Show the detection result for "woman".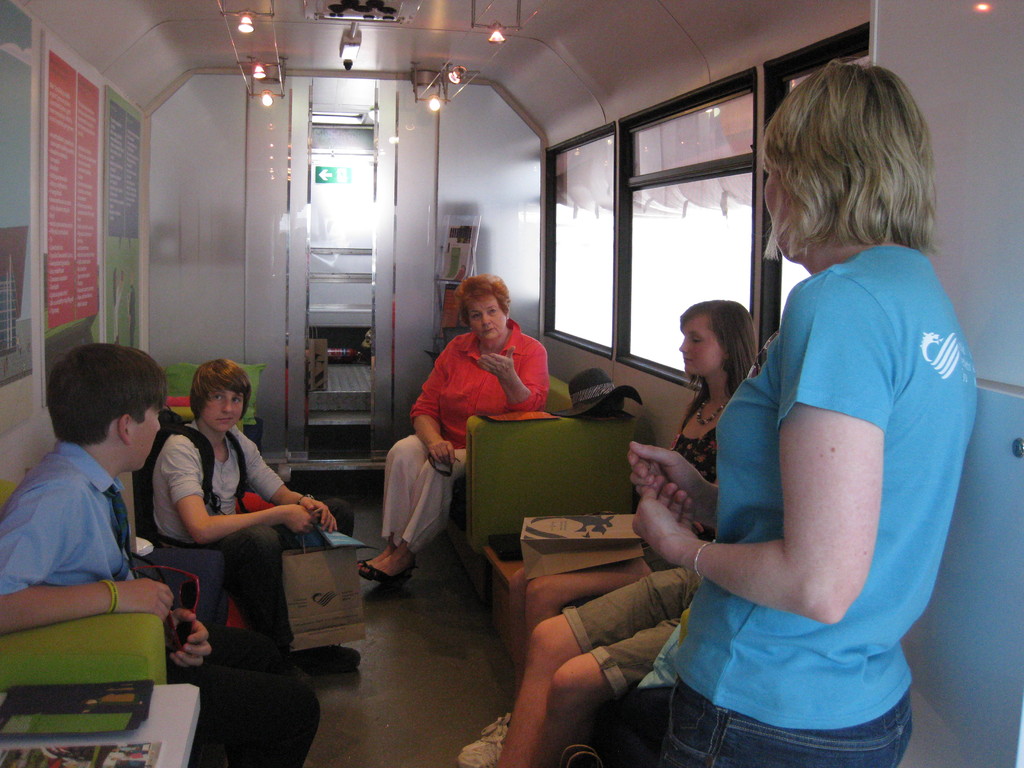
x1=615 y1=61 x2=986 y2=758.
